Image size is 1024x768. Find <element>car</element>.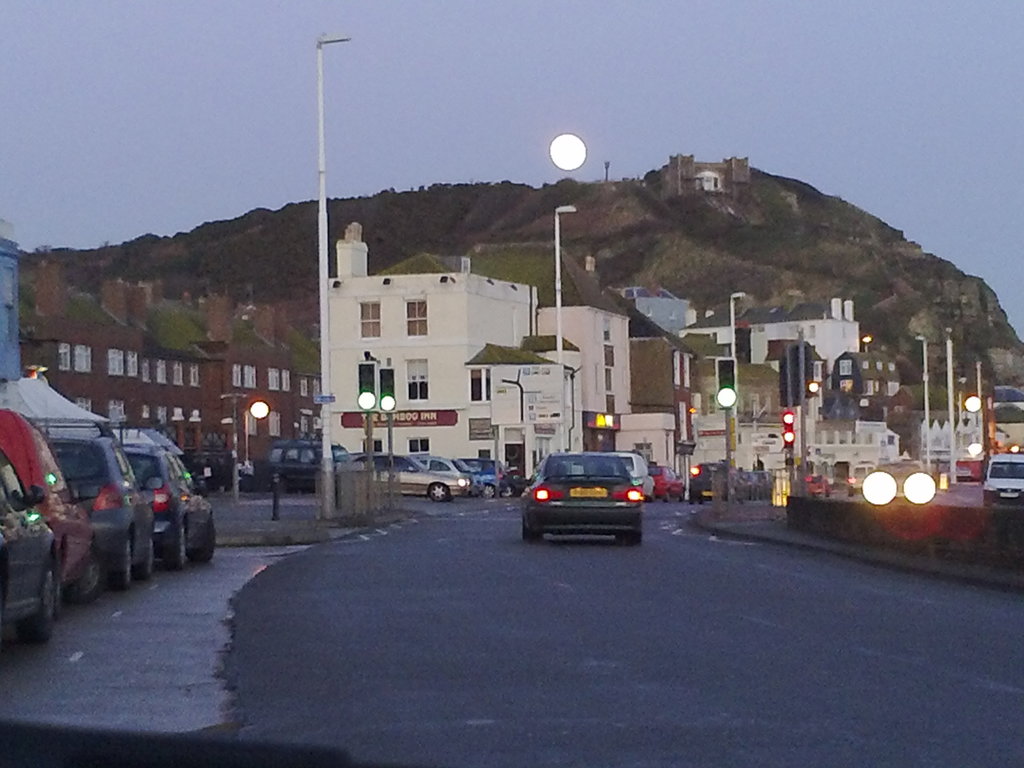
rect(338, 450, 467, 509).
